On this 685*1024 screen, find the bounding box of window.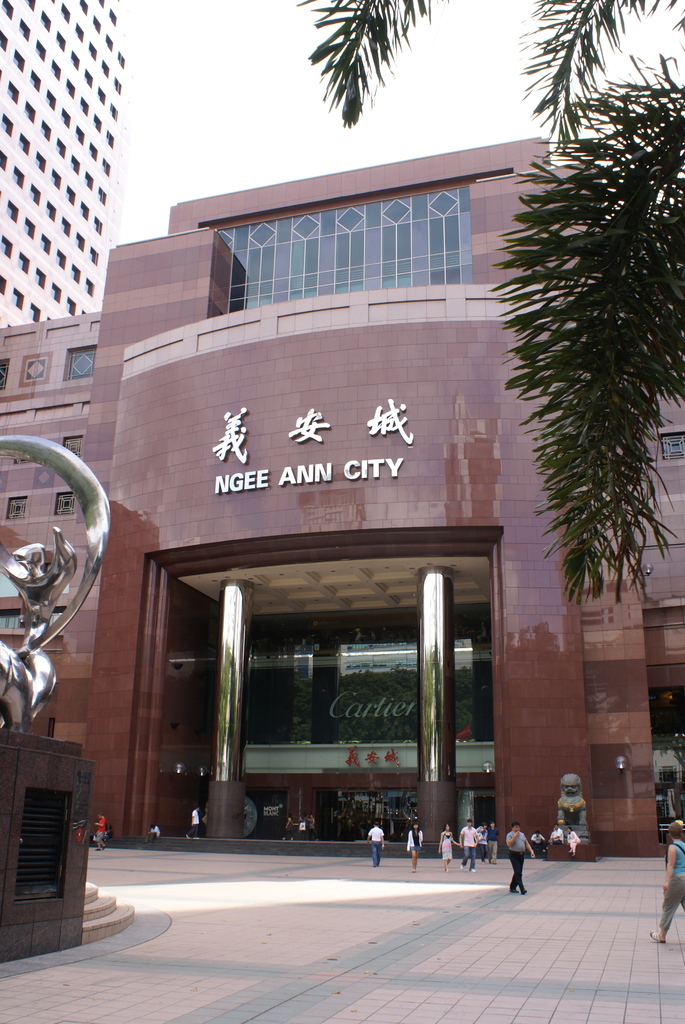
Bounding box: (45, 200, 59, 221).
